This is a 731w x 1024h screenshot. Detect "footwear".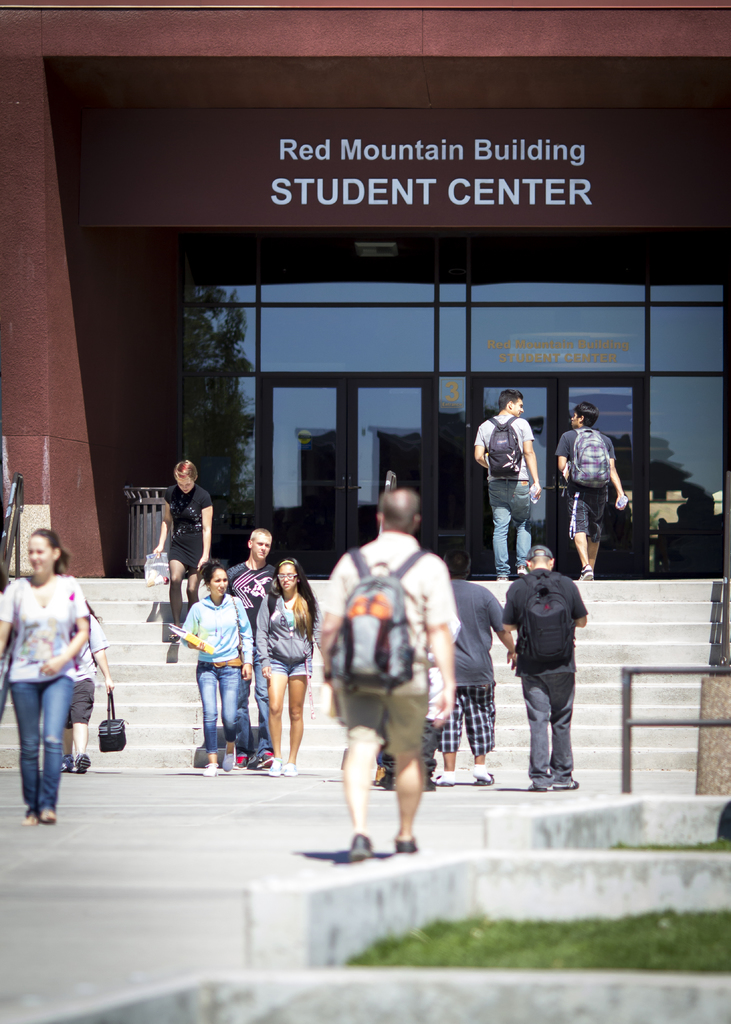
region(239, 749, 251, 765).
